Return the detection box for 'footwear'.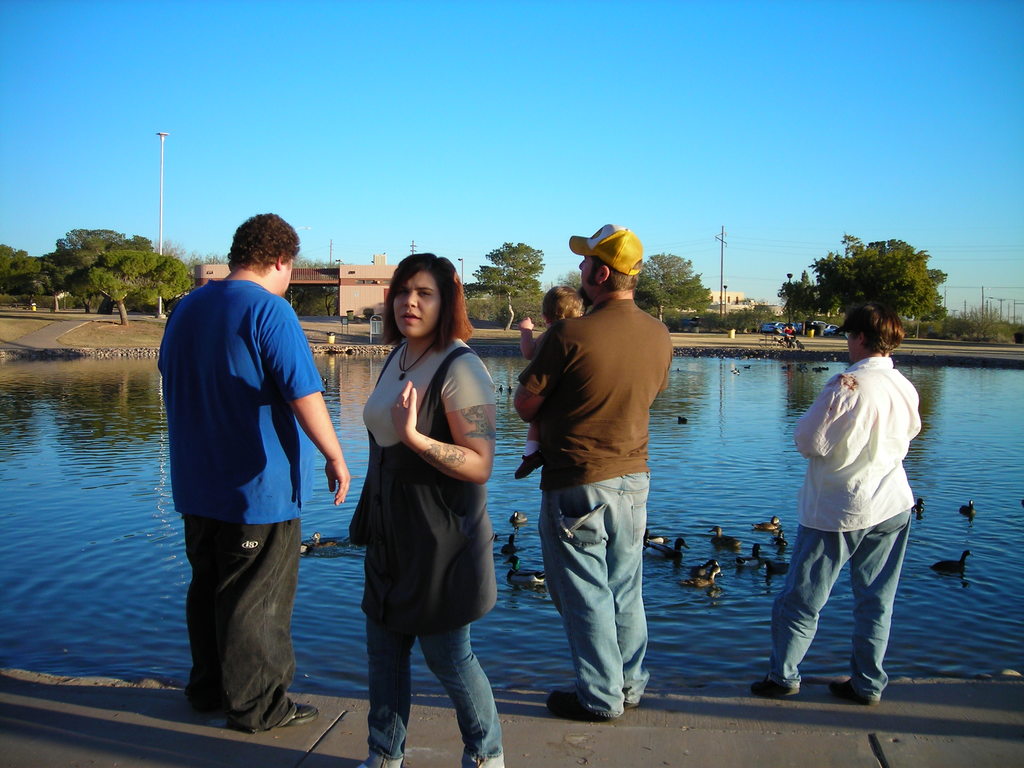
{"left": 745, "top": 669, "right": 803, "bottom": 701}.
